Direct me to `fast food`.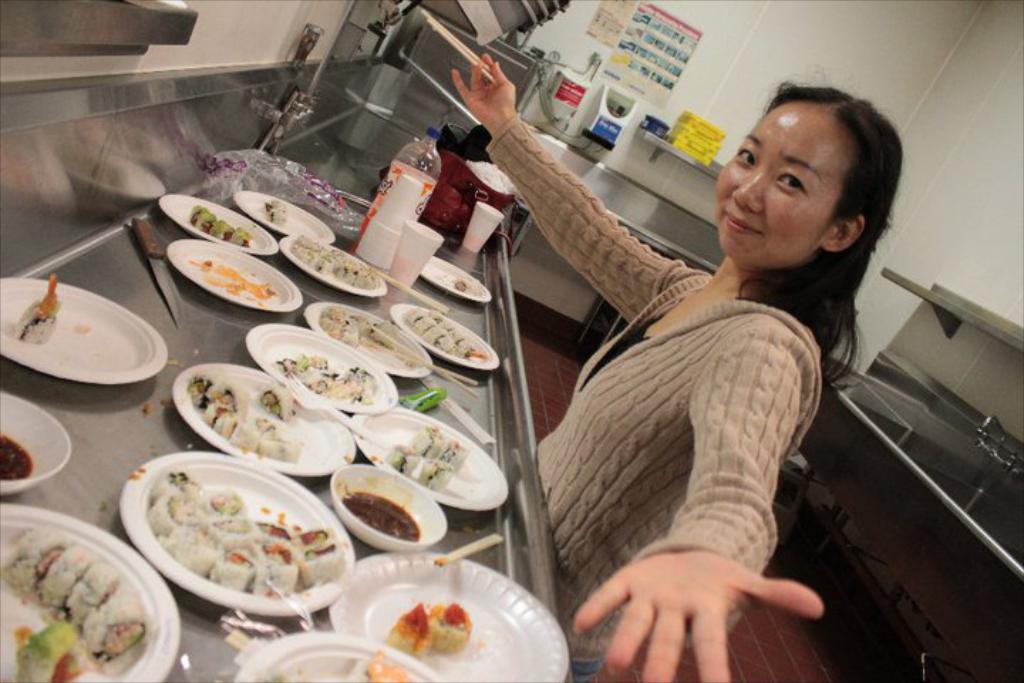
Direction: bbox(316, 305, 384, 351).
